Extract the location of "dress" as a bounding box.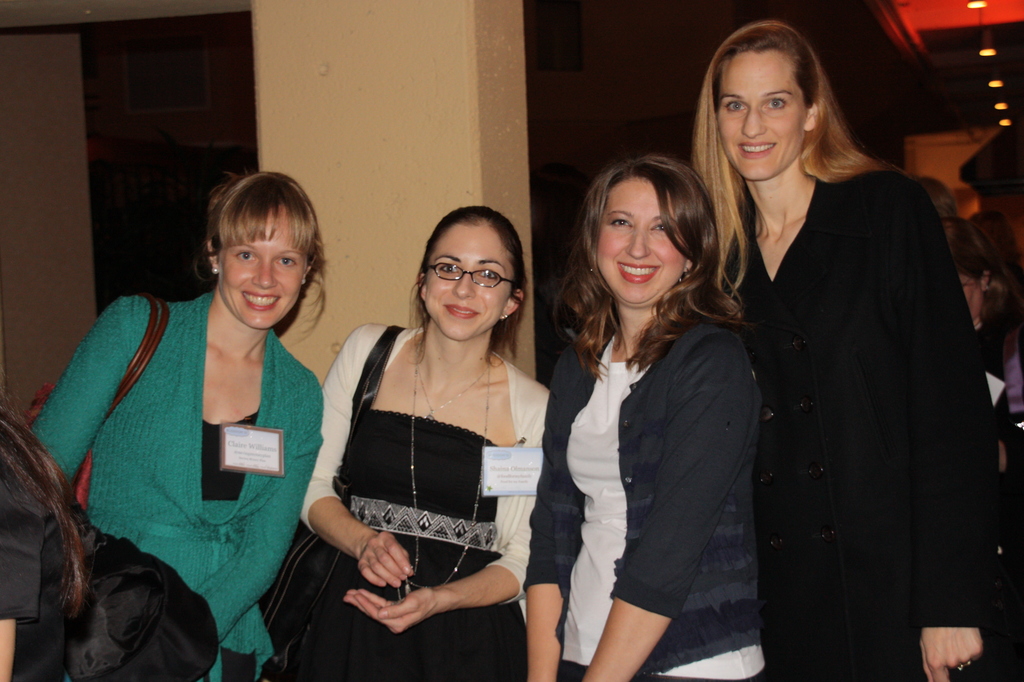
left=717, top=174, right=1004, bottom=681.
